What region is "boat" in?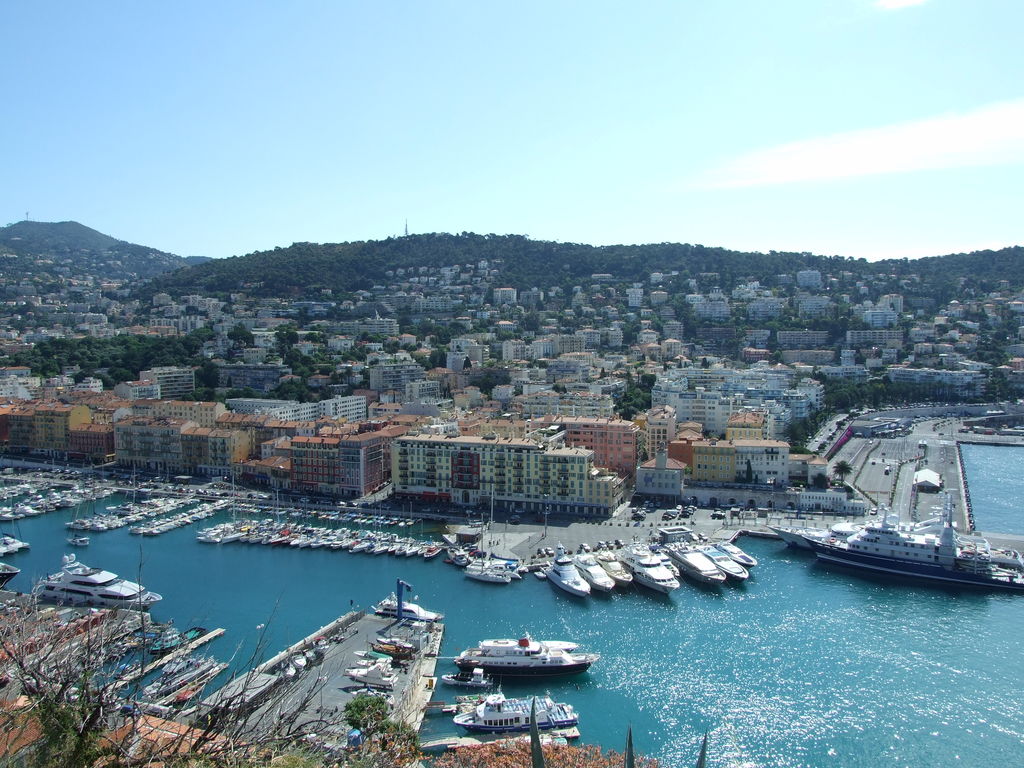
<region>788, 406, 1019, 600</region>.
